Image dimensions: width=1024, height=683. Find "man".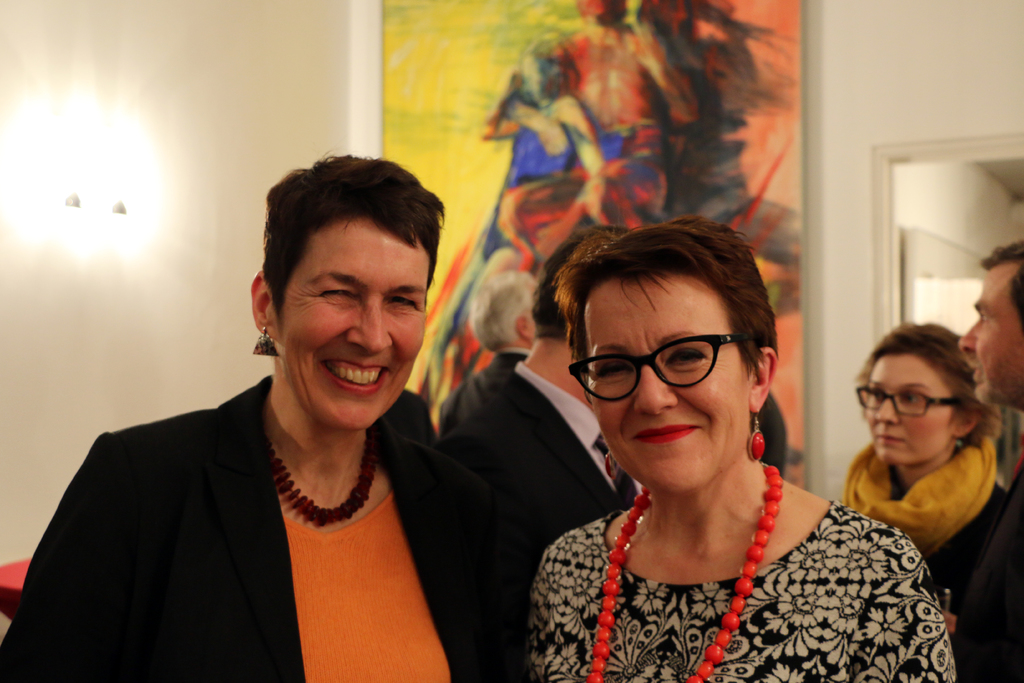
rect(435, 269, 537, 433).
